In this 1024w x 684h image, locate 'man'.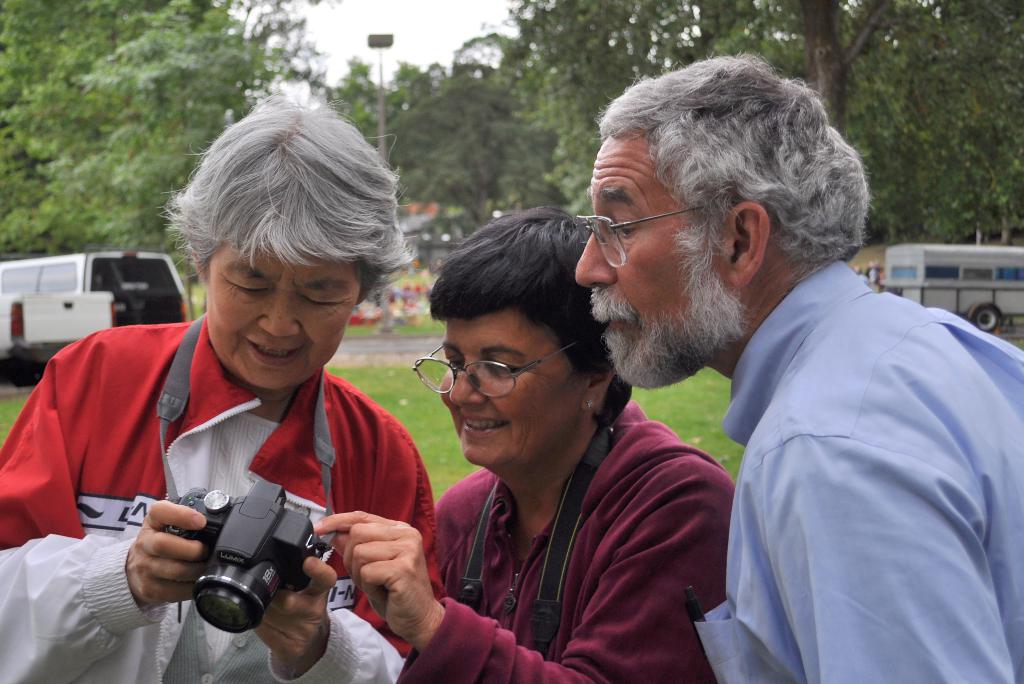
Bounding box: [x1=569, y1=67, x2=1000, y2=683].
